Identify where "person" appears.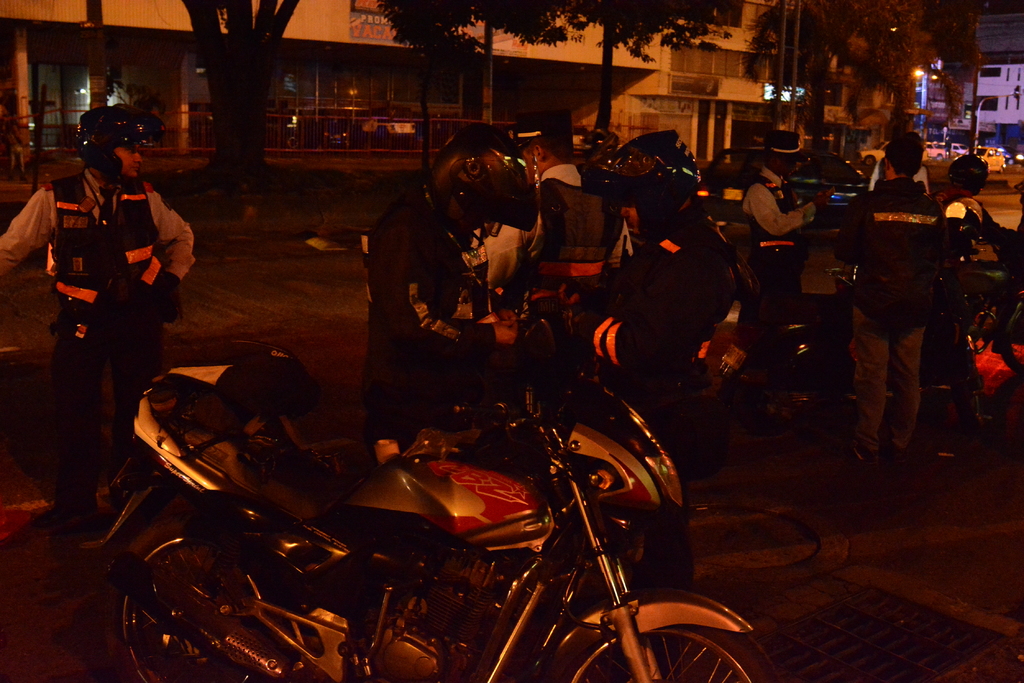
Appears at 35, 108, 170, 536.
